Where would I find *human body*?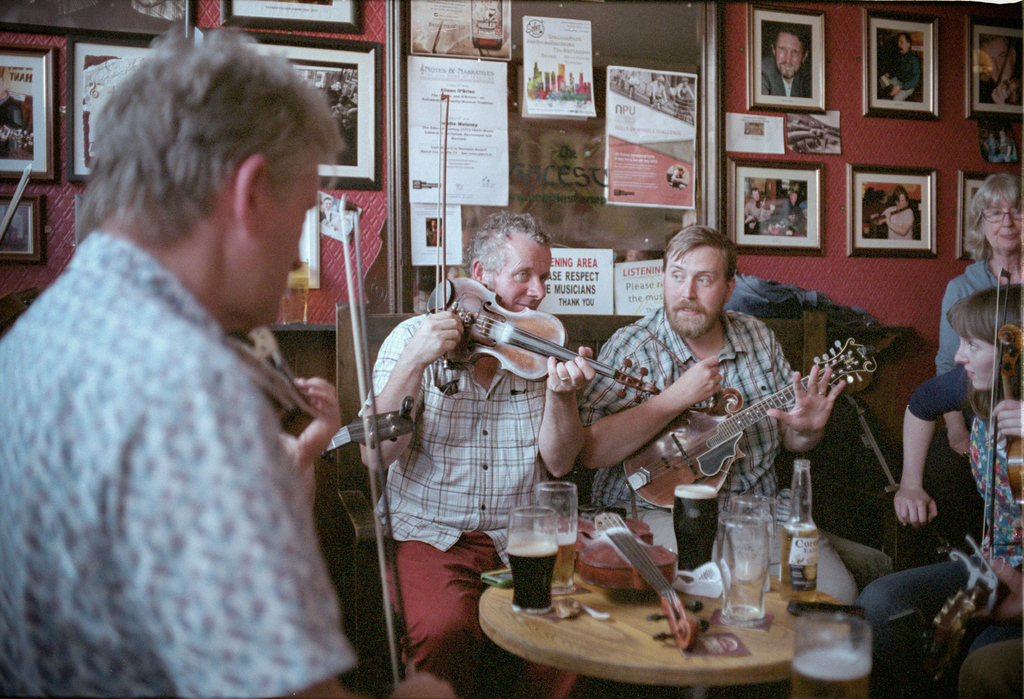
At left=365, top=315, right=609, bottom=698.
